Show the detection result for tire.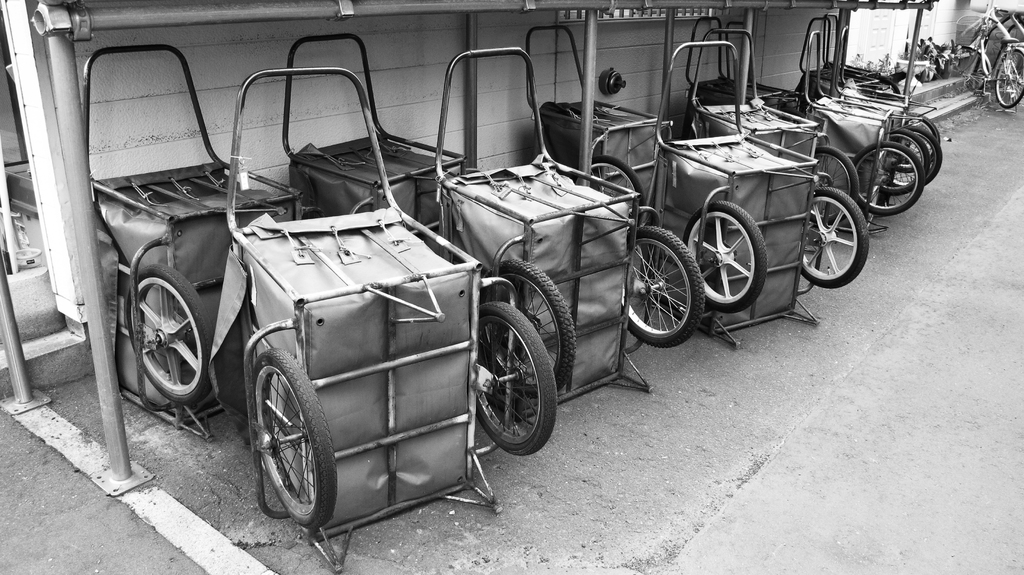
<bbox>908, 111, 942, 144</bbox>.
